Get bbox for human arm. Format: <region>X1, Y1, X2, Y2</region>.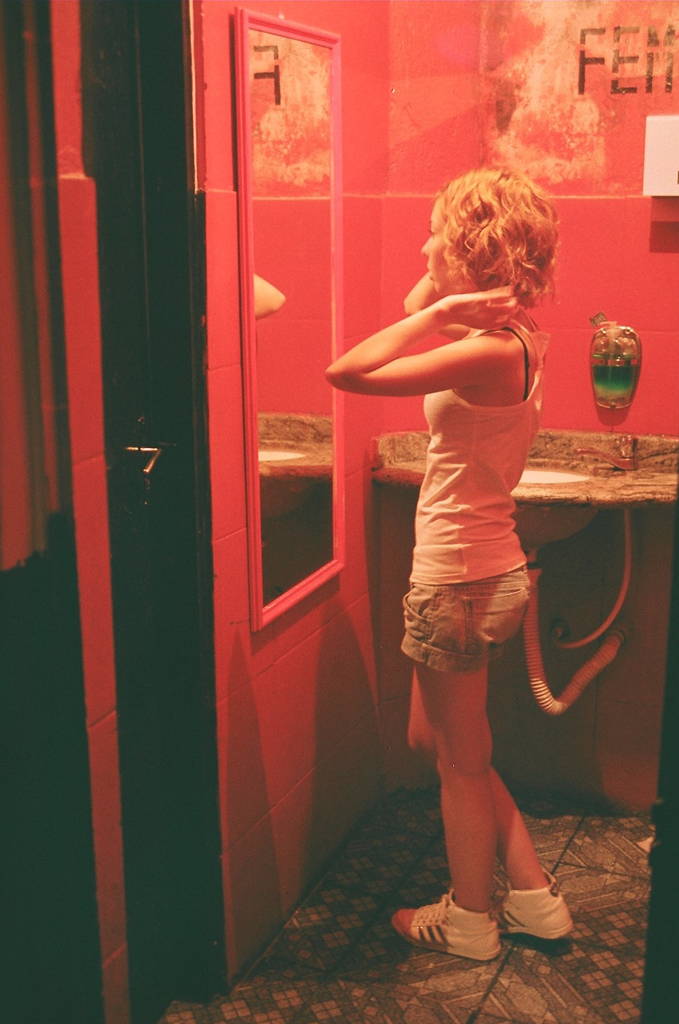
<region>402, 269, 470, 337</region>.
